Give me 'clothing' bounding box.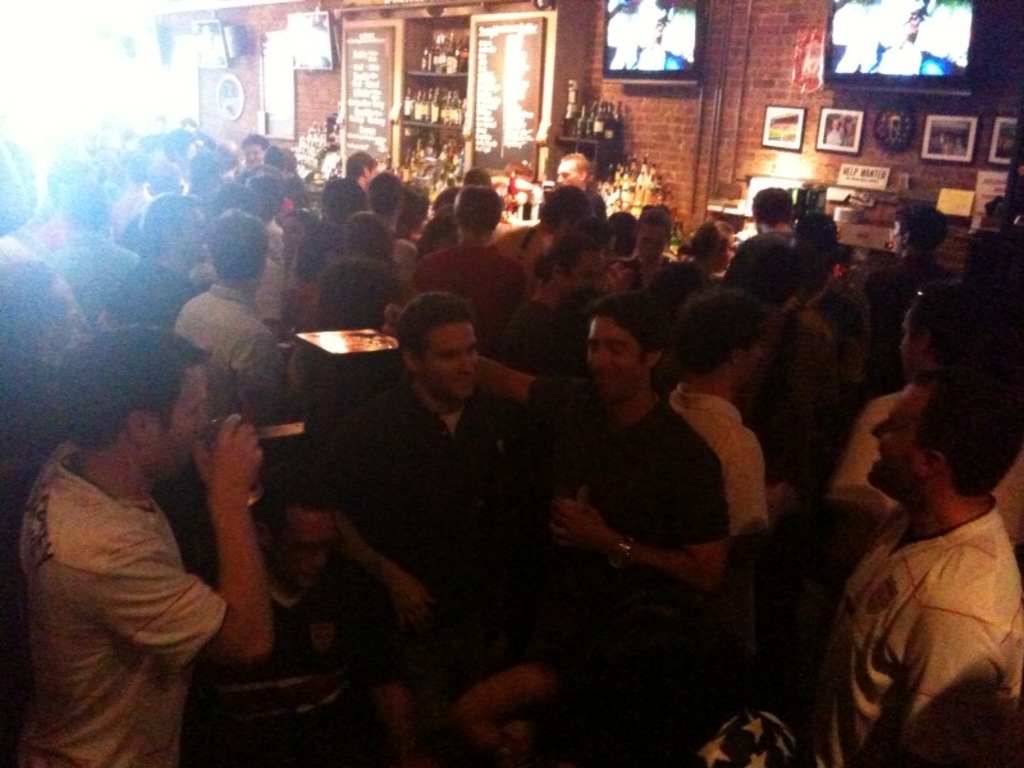
bbox=[792, 284, 873, 393].
